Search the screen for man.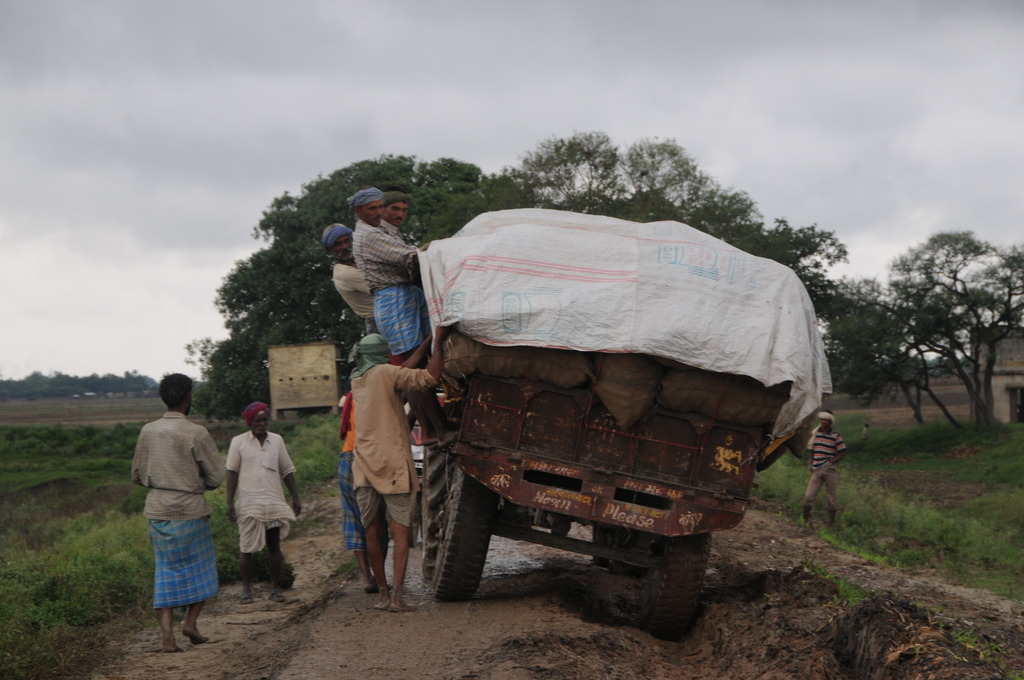
Found at box=[378, 190, 430, 250].
